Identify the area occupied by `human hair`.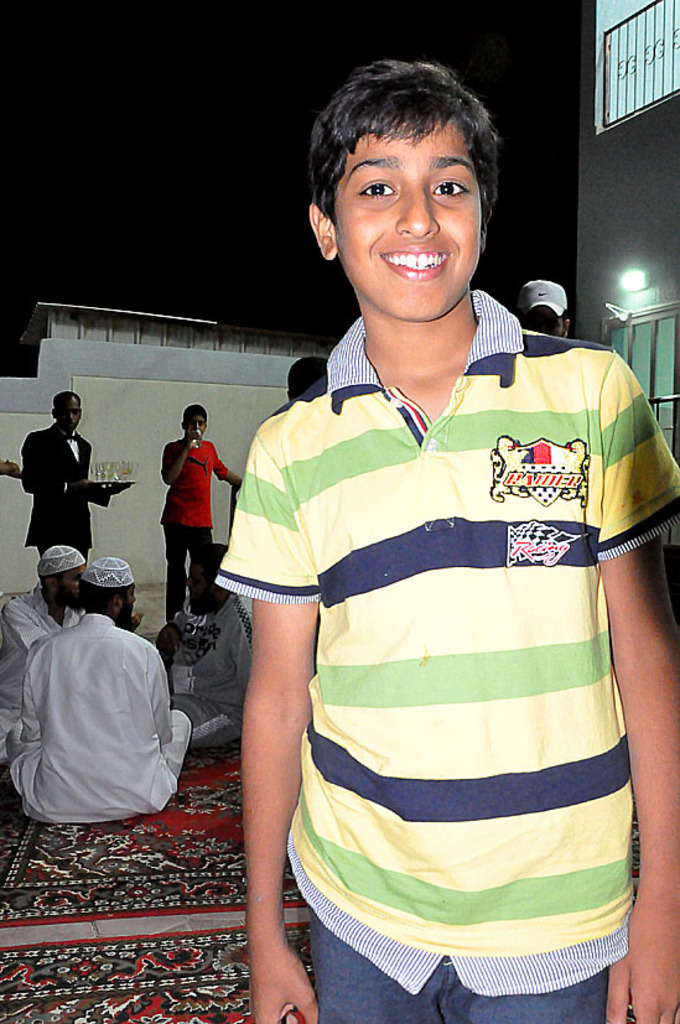
Area: [left=79, top=571, right=126, bottom=612].
